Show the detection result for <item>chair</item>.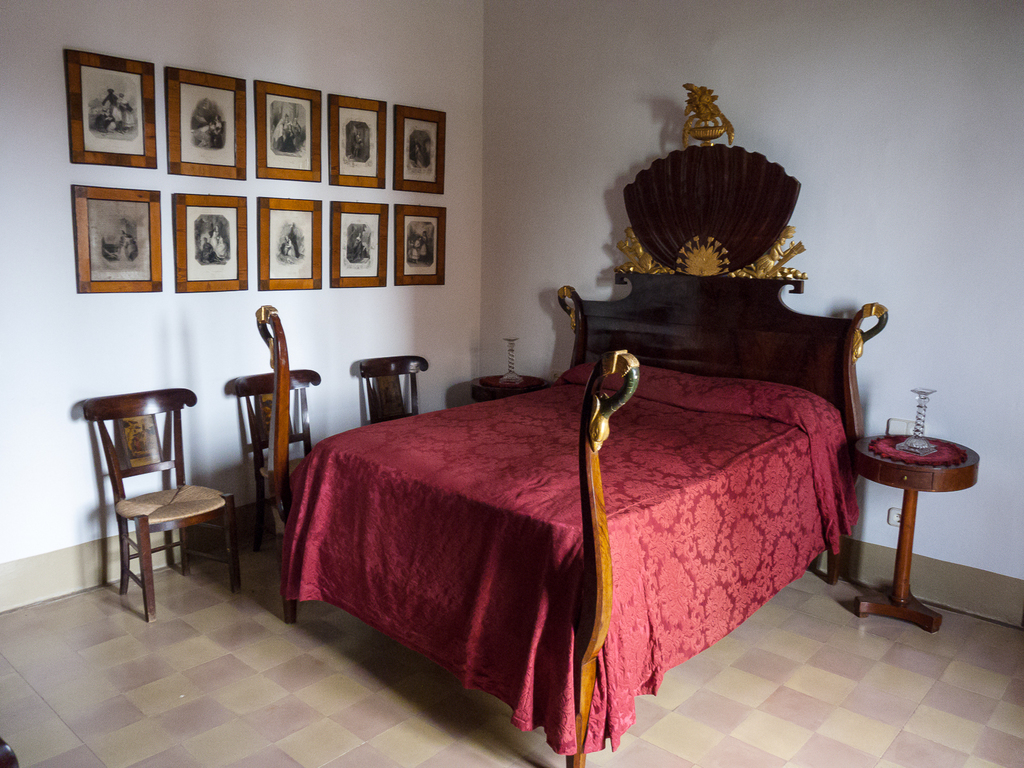
<bbox>74, 378, 236, 621</bbox>.
